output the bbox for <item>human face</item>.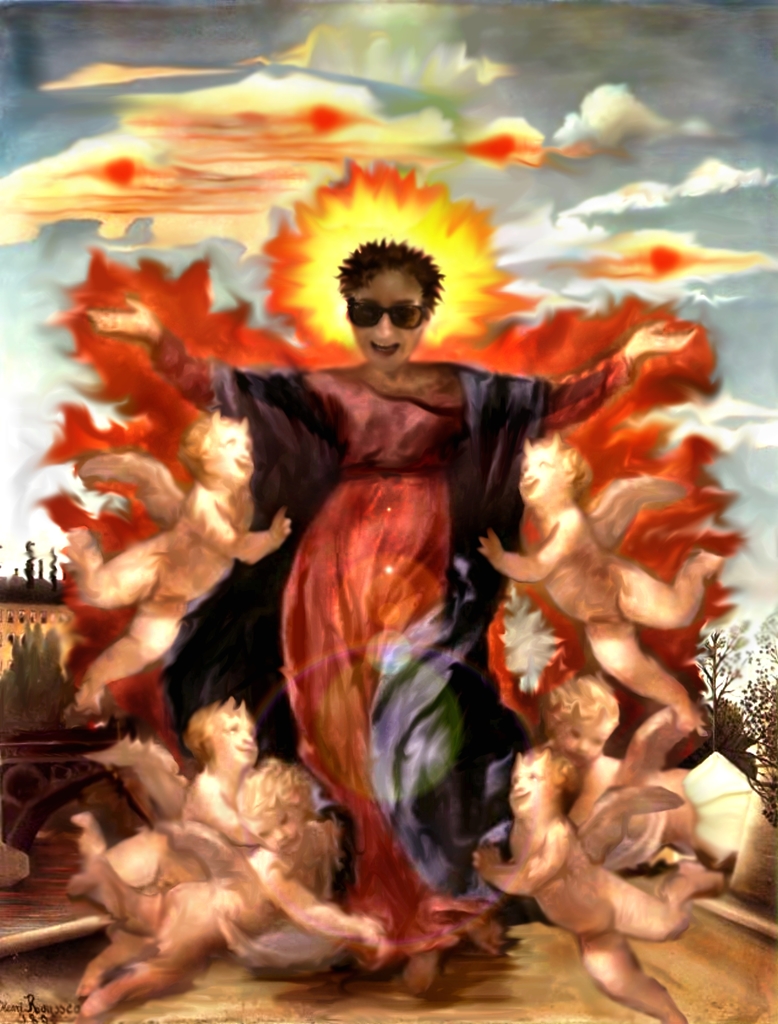
detection(348, 266, 423, 372).
